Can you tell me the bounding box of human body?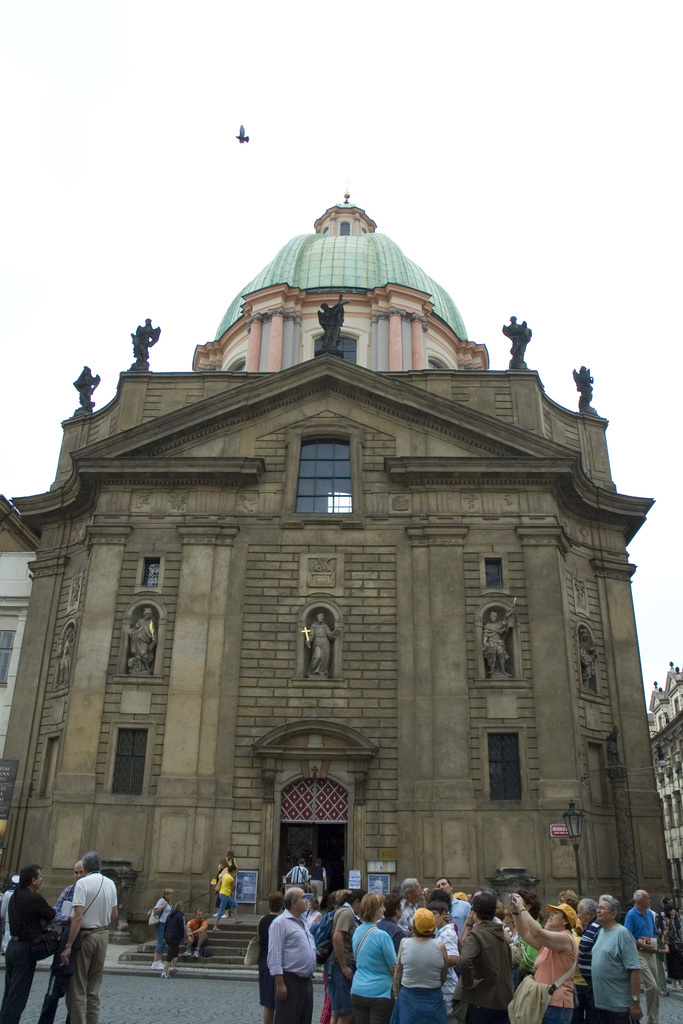
box=[452, 917, 509, 1023].
